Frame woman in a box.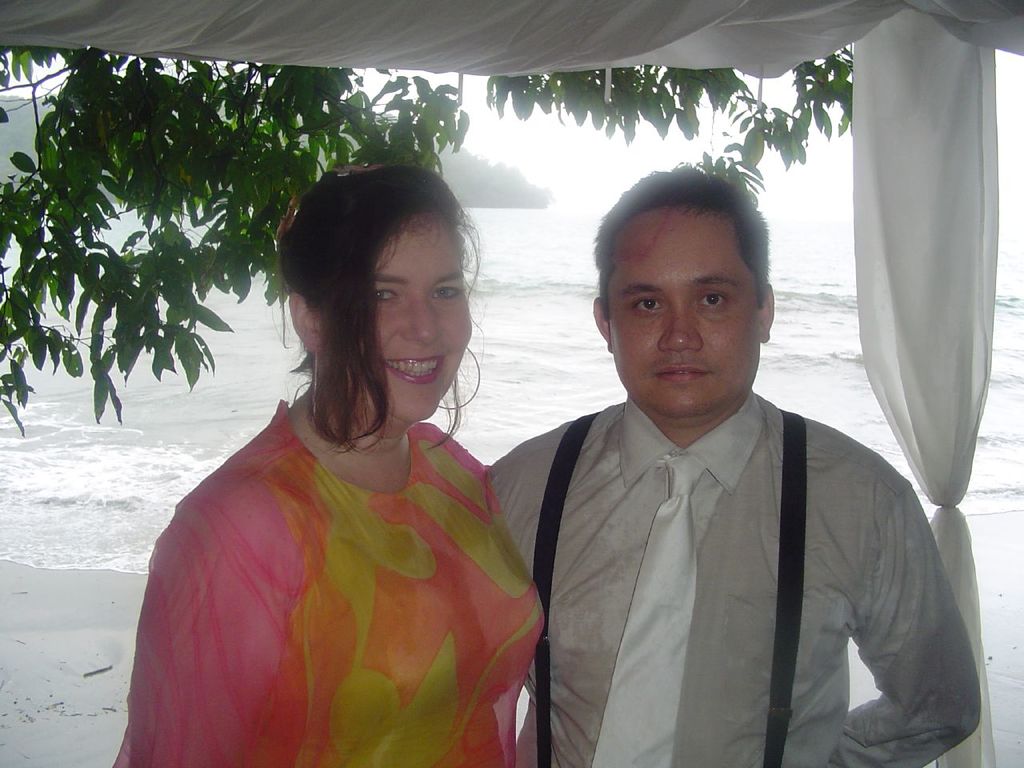
{"left": 147, "top": 156, "right": 638, "bottom": 747}.
